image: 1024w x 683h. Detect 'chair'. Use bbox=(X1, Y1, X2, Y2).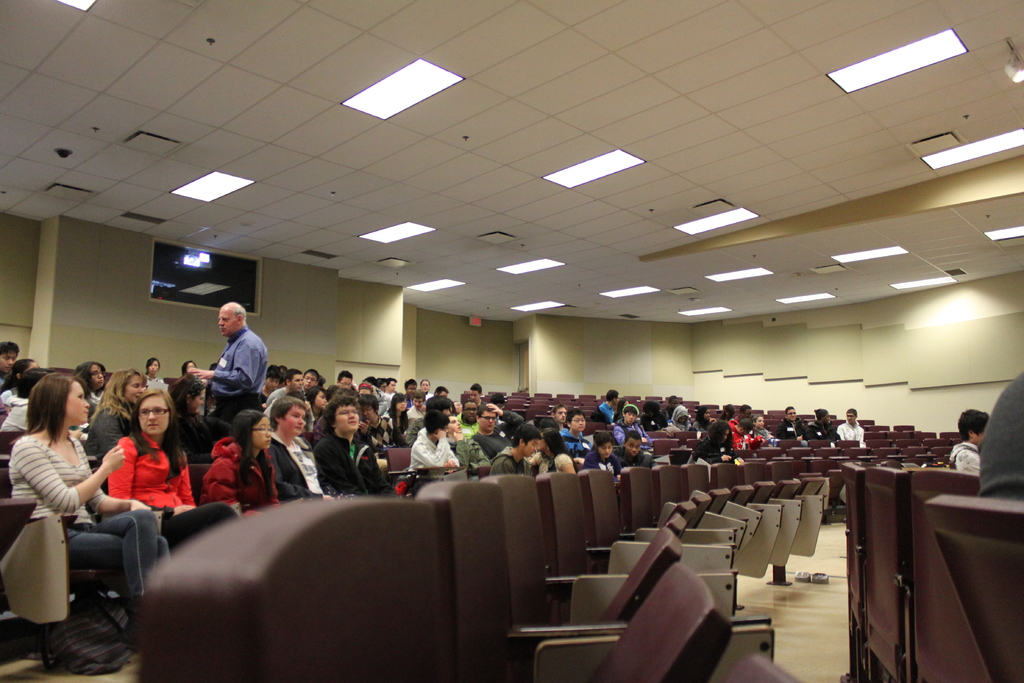
bbox=(419, 477, 775, 682).
